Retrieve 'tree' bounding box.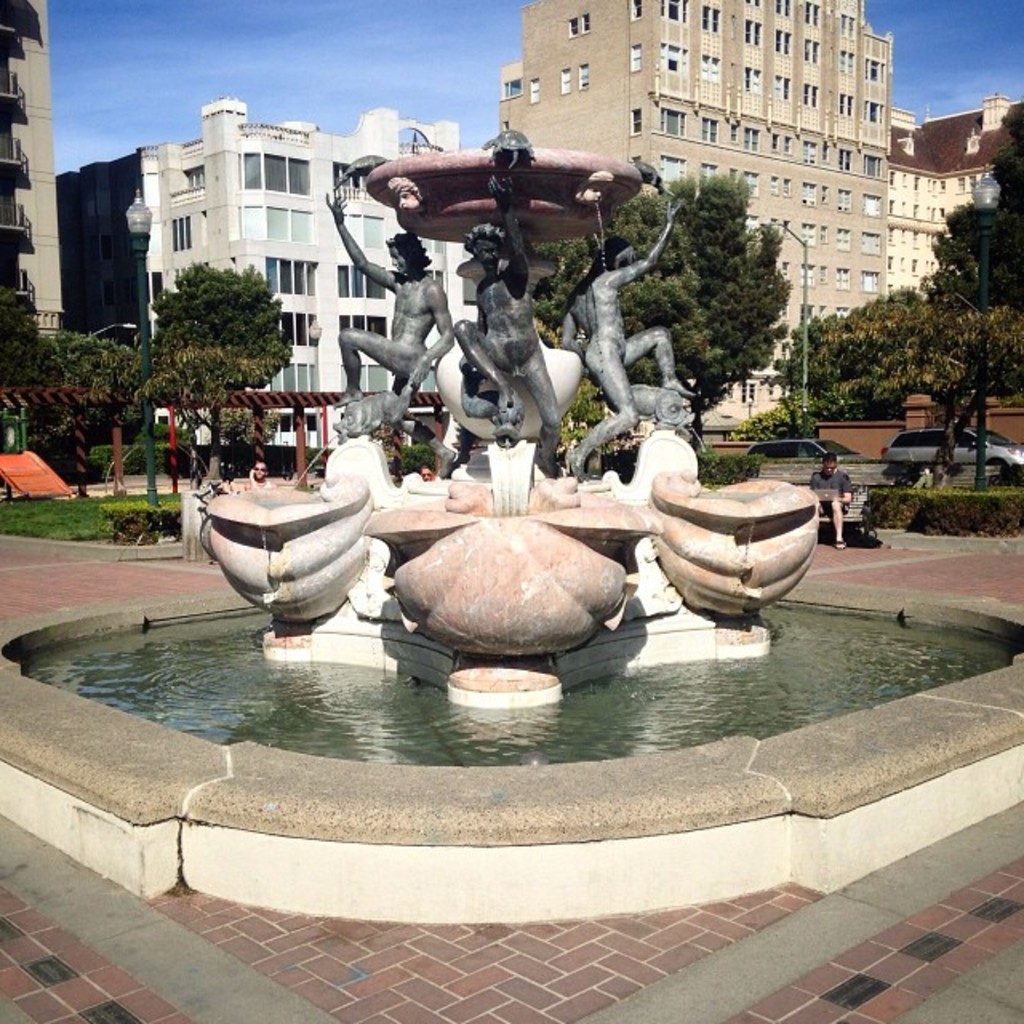
Bounding box: locate(762, 282, 936, 424).
